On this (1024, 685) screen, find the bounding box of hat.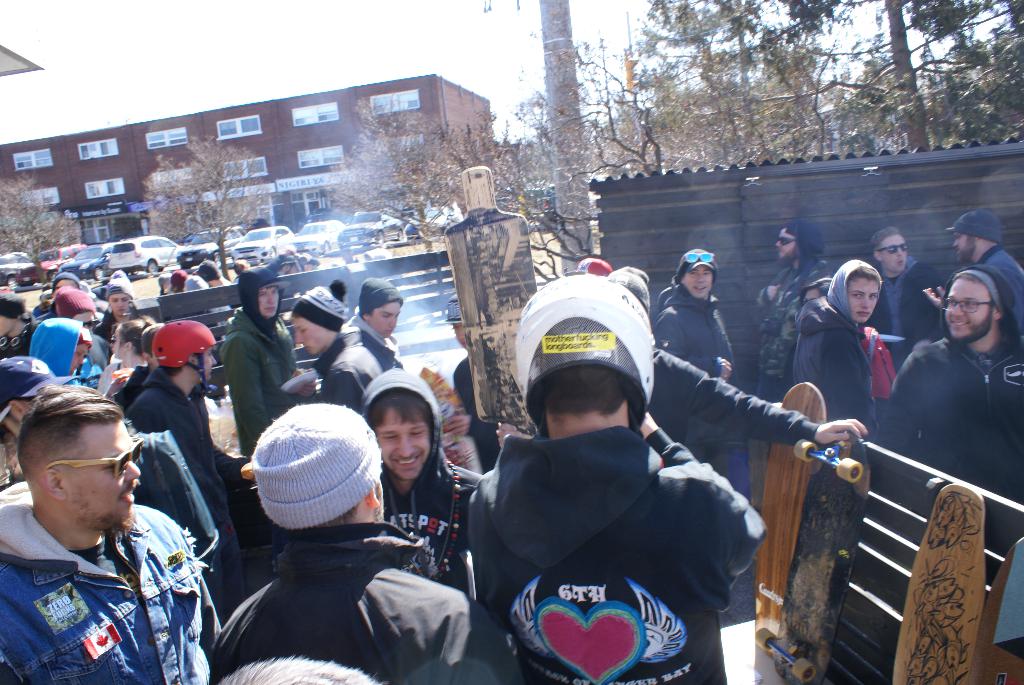
Bounding box: left=0, top=352, right=83, bottom=407.
